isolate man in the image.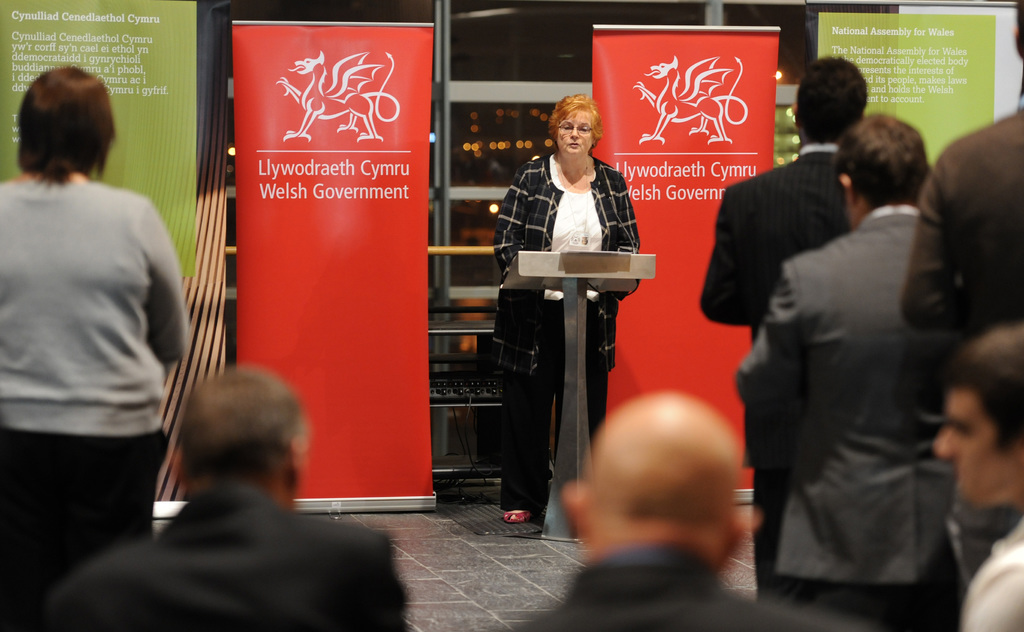
Isolated region: (932,325,1023,631).
